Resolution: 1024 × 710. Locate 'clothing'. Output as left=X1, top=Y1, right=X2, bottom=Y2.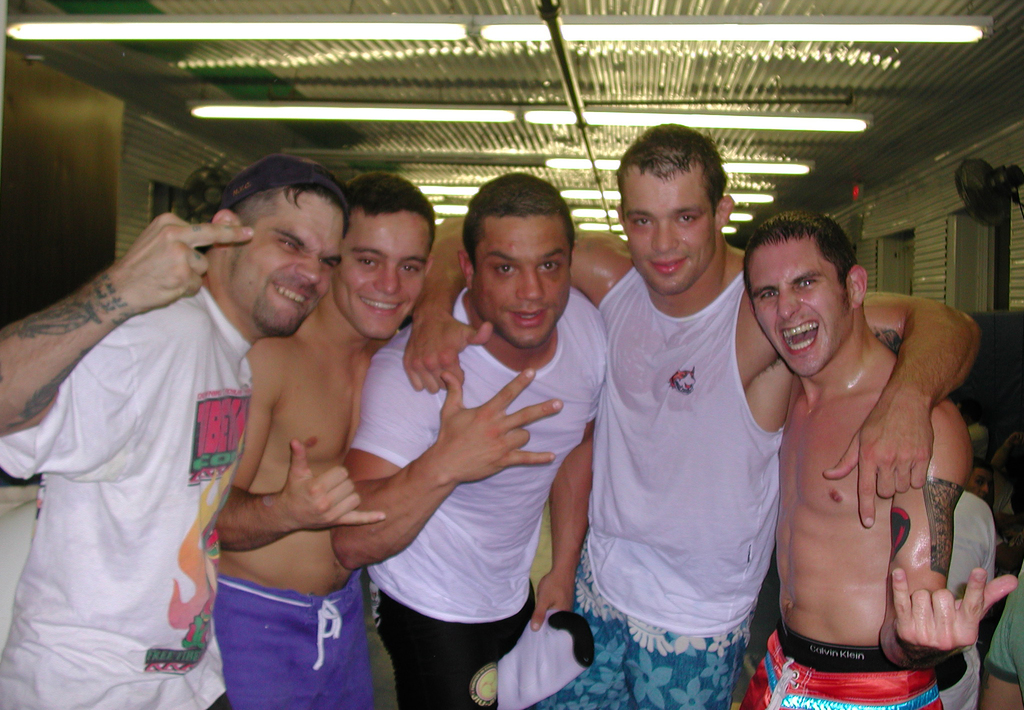
left=213, top=570, right=381, bottom=709.
